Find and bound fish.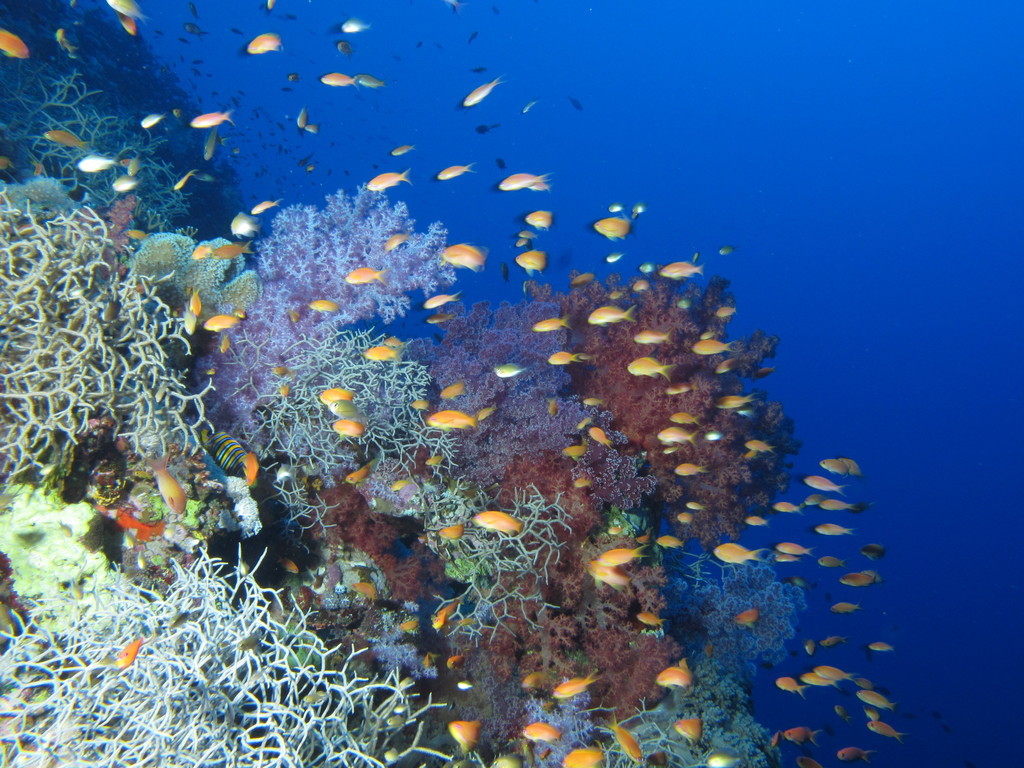
Bound: 0 27 35 59.
